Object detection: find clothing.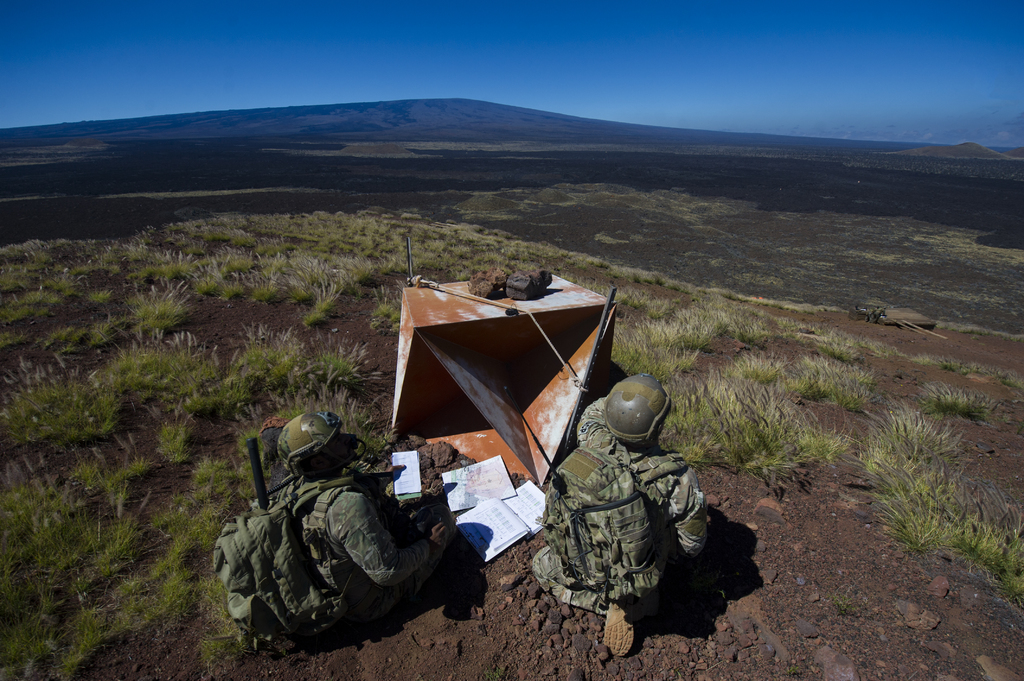
bbox=[275, 447, 474, 603].
